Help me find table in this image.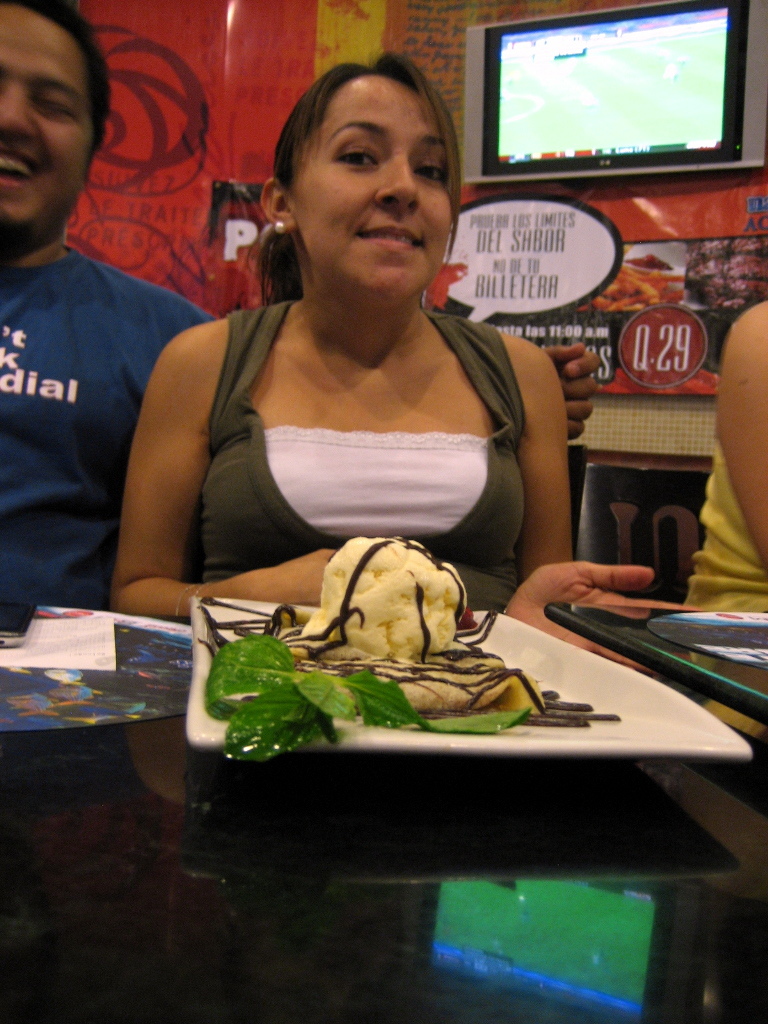
Found it: bbox=[545, 607, 767, 733].
